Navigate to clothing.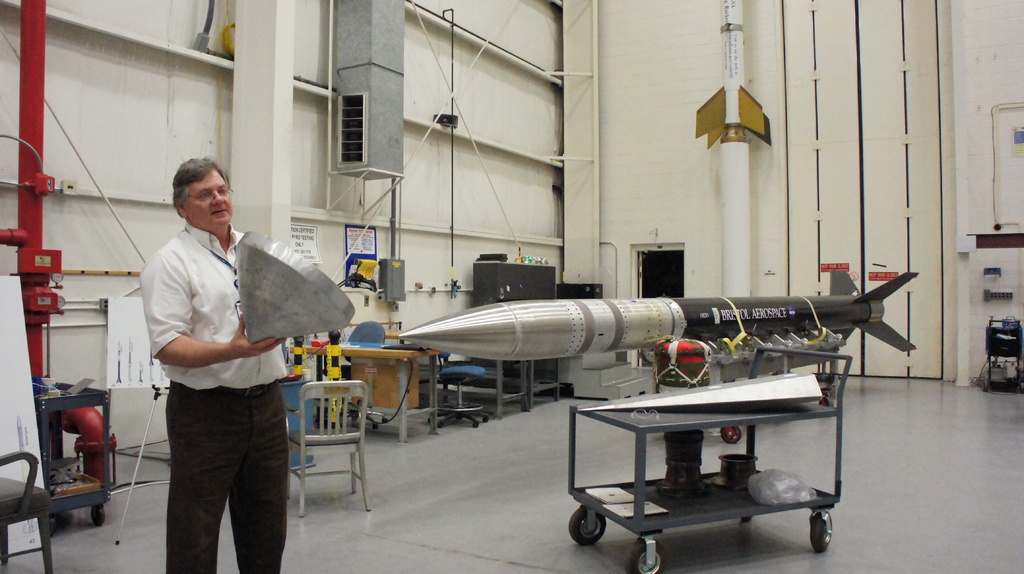
Navigation target: (131, 179, 318, 554).
